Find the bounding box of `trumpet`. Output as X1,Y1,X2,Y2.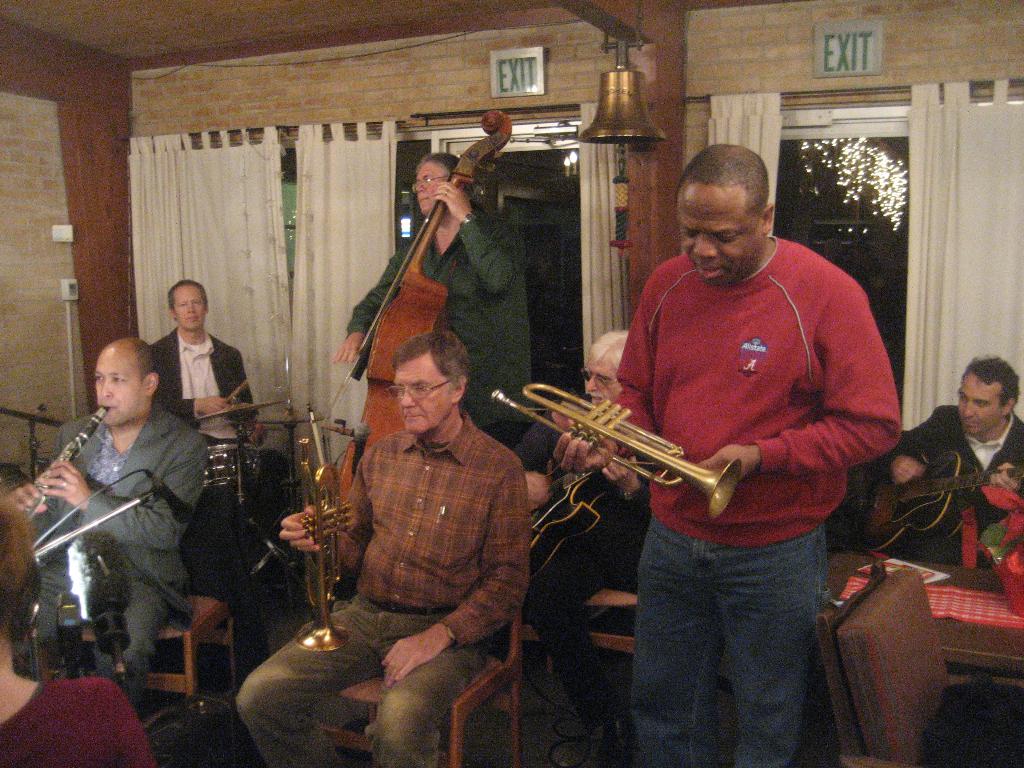
506,376,747,519.
